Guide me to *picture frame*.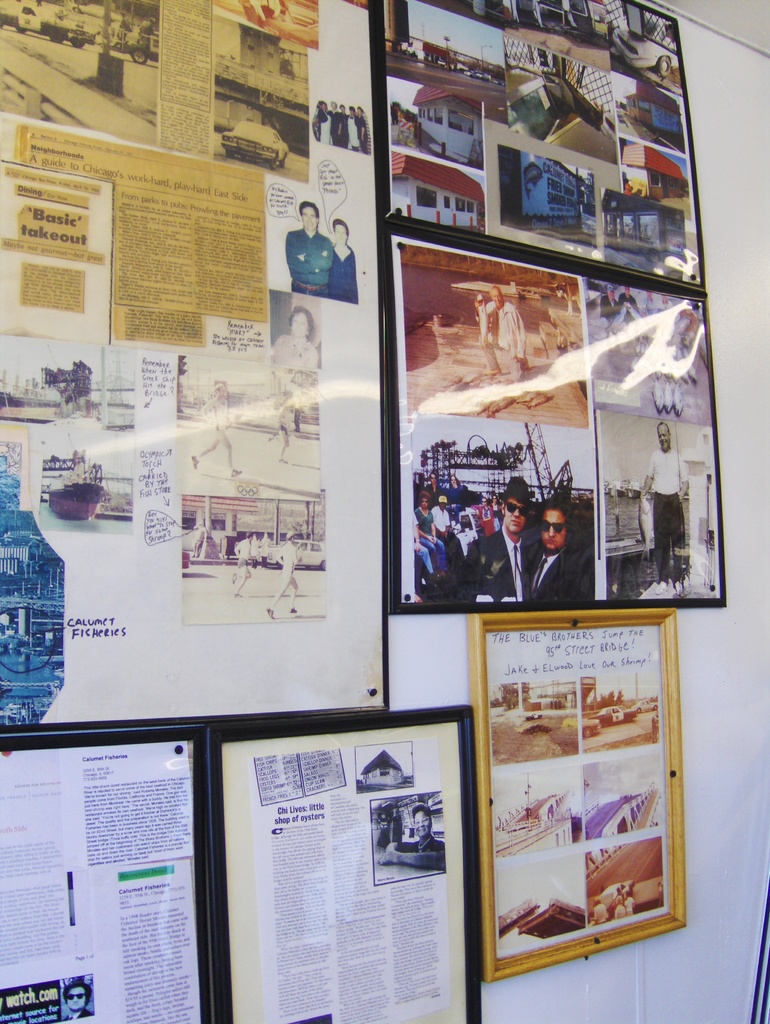
Guidance: Rect(0, 724, 220, 1023).
